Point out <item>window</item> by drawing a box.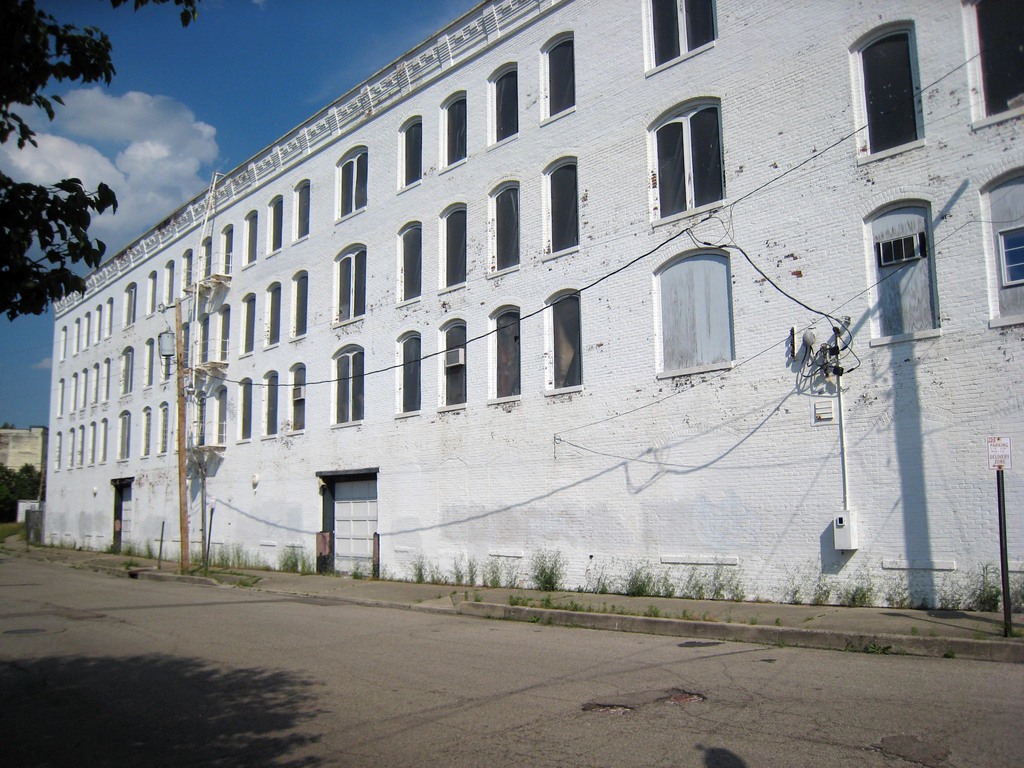
183 248 191 297.
